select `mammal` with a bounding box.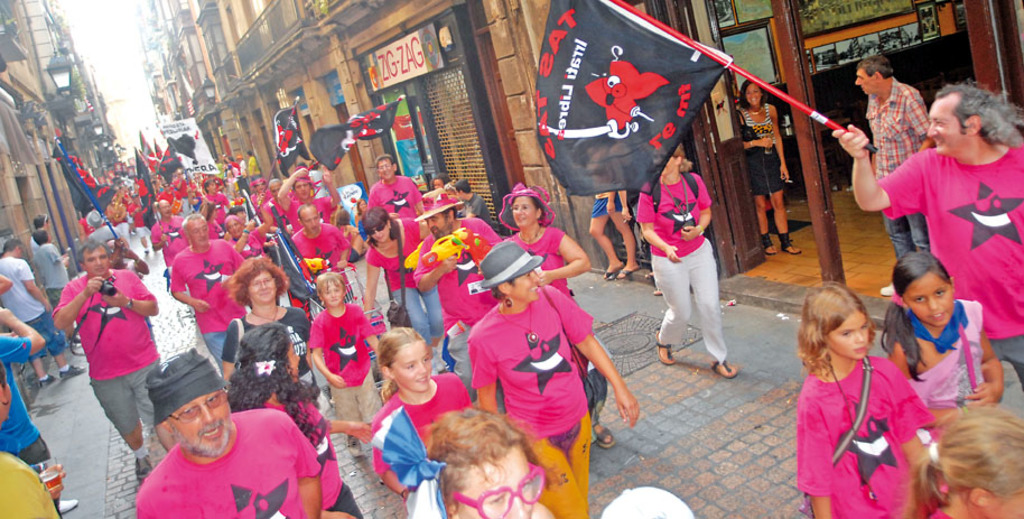
pyautogui.locateOnScreen(597, 485, 691, 518).
